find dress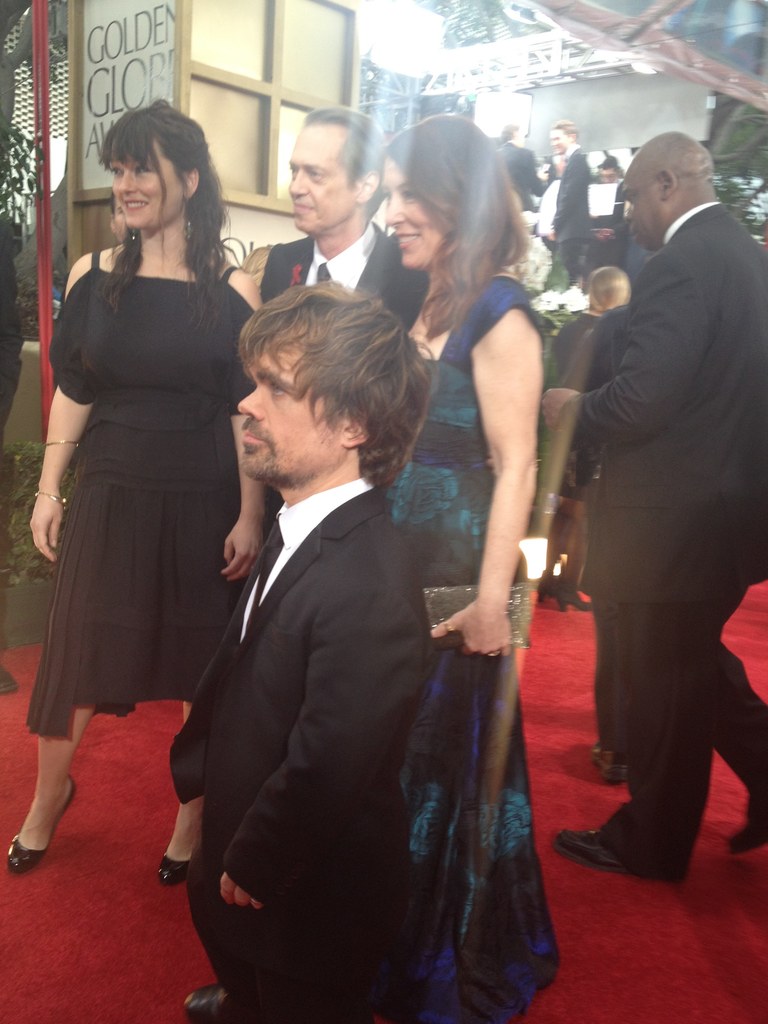
[x1=383, y1=273, x2=582, y2=1023]
